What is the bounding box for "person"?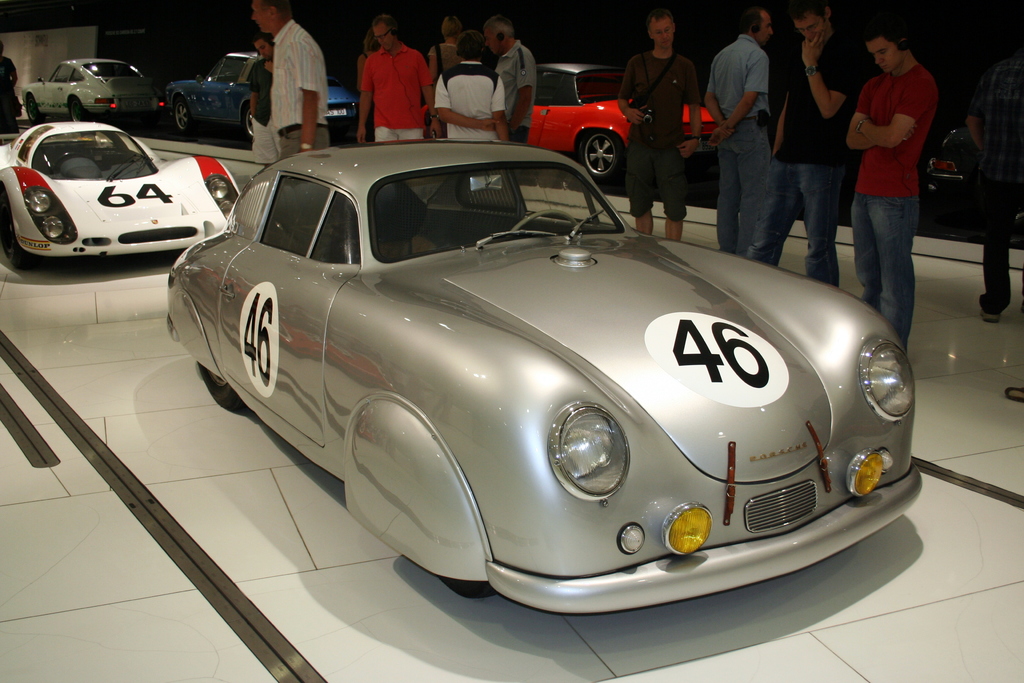
crop(357, 28, 391, 142).
